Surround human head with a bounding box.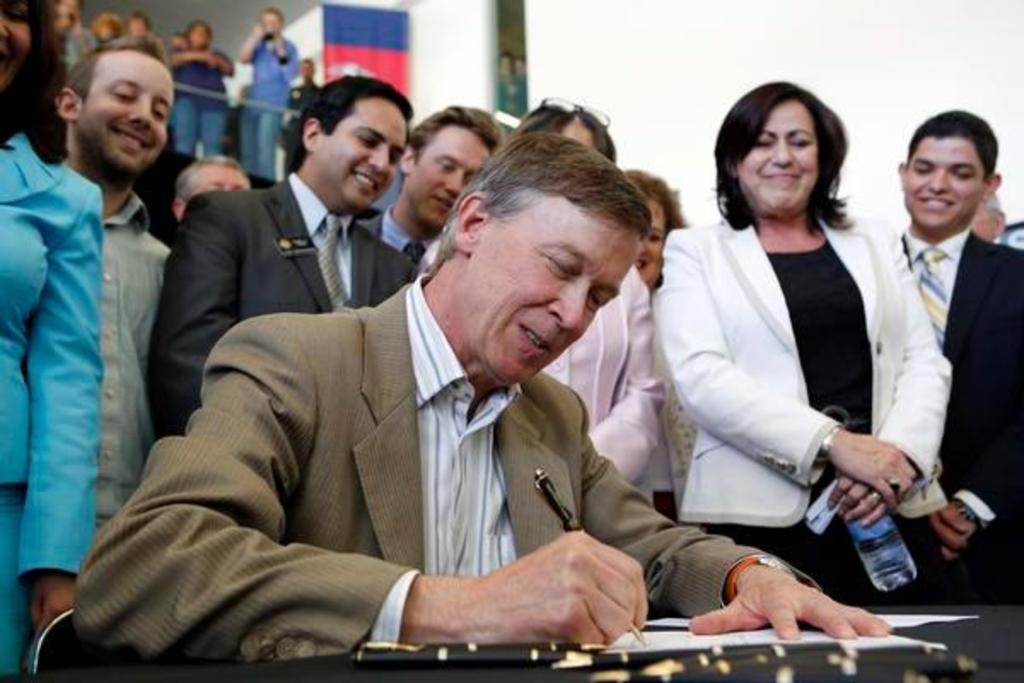
[174,155,254,219].
